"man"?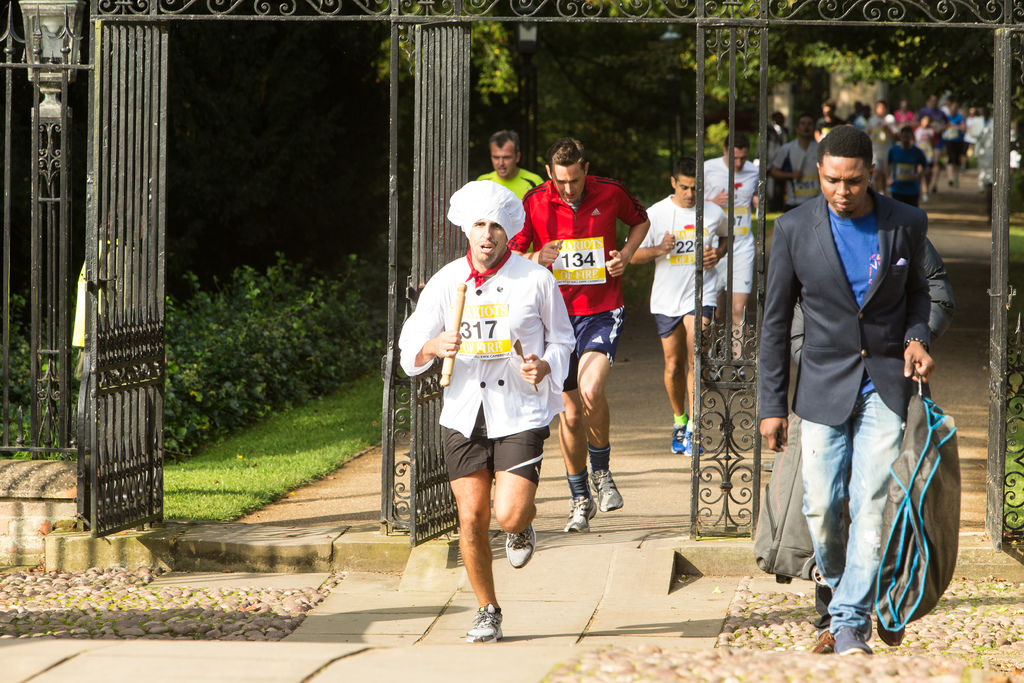
pyautogui.locateOnScreen(632, 155, 738, 457)
